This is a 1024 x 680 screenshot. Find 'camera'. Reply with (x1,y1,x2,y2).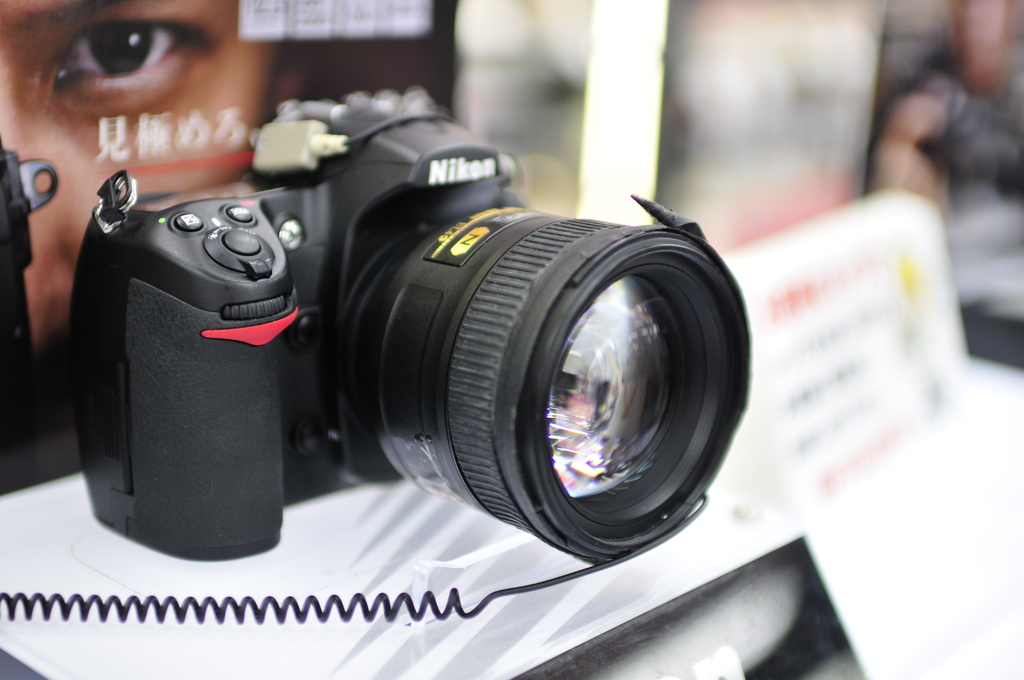
(66,83,757,569).
